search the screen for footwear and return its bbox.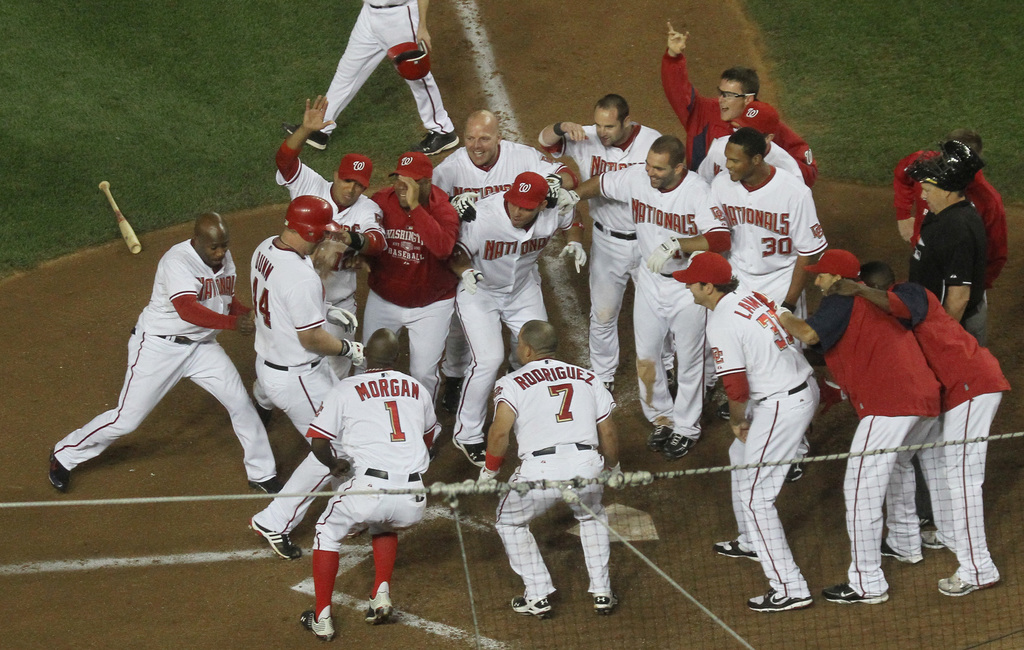
Found: <region>918, 526, 945, 549</region>.
